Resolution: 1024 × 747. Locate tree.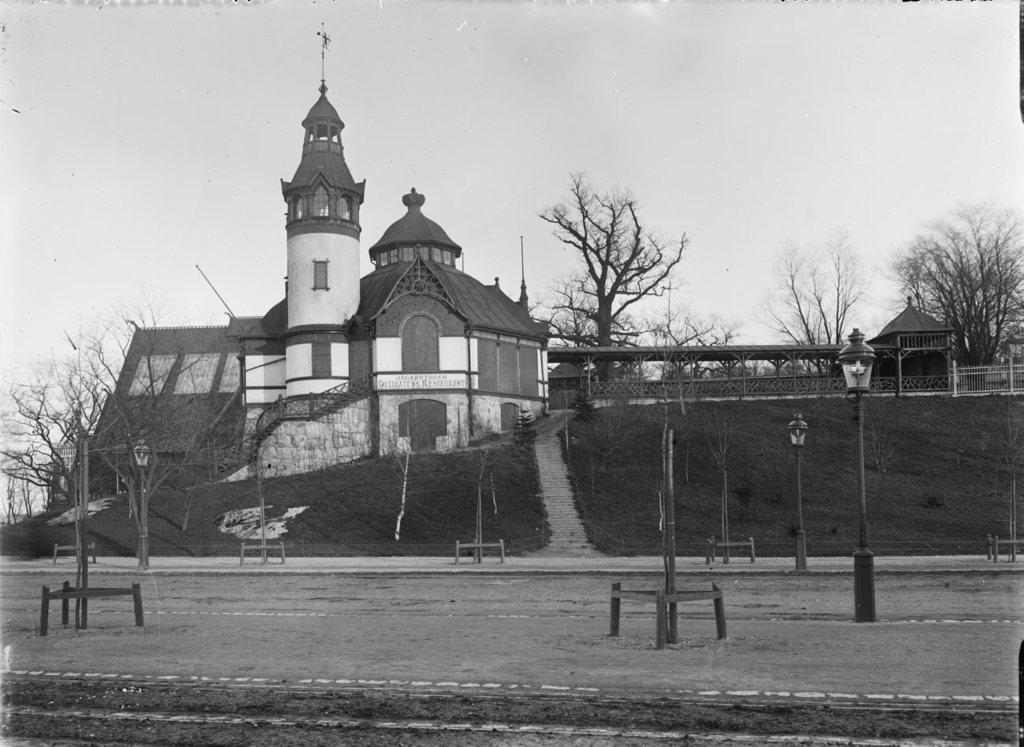
742, 225, 881, 391.
